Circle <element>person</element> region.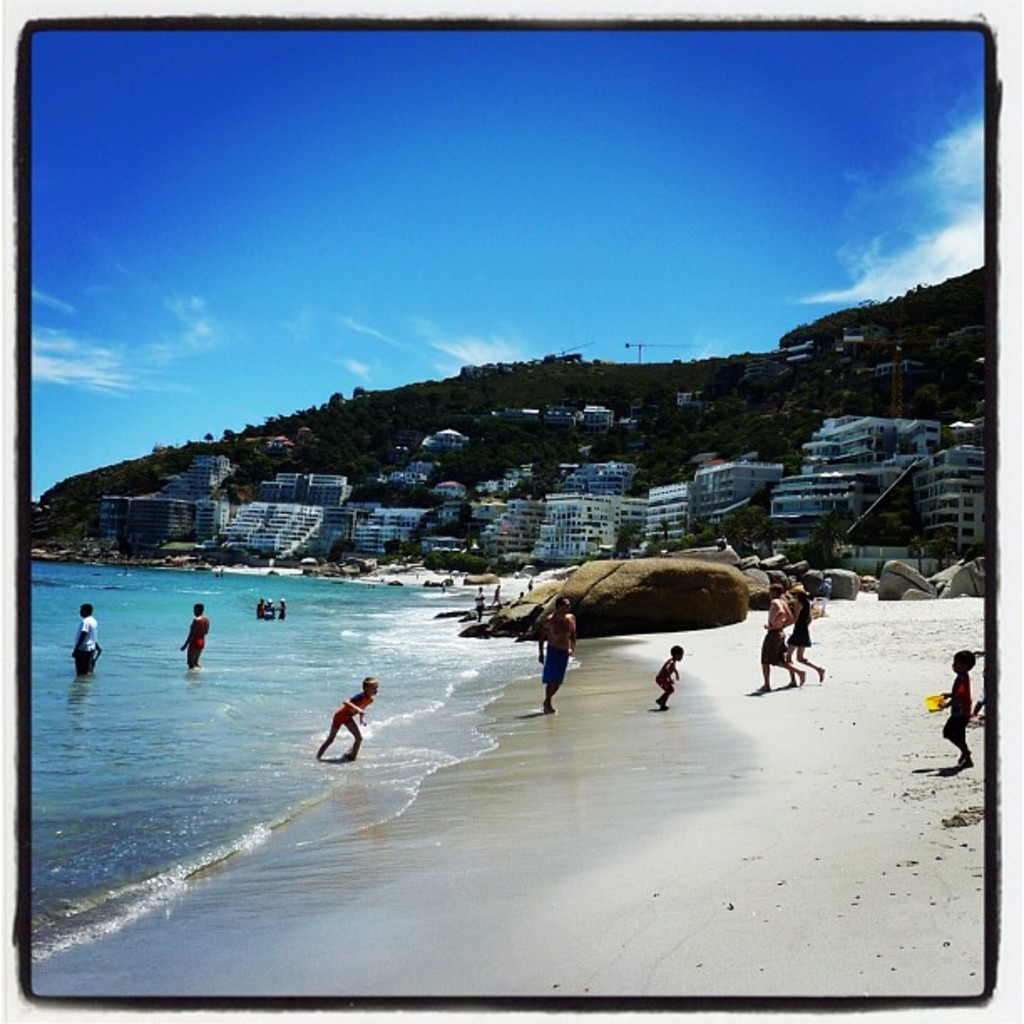
Region: 177,599,209,679.
